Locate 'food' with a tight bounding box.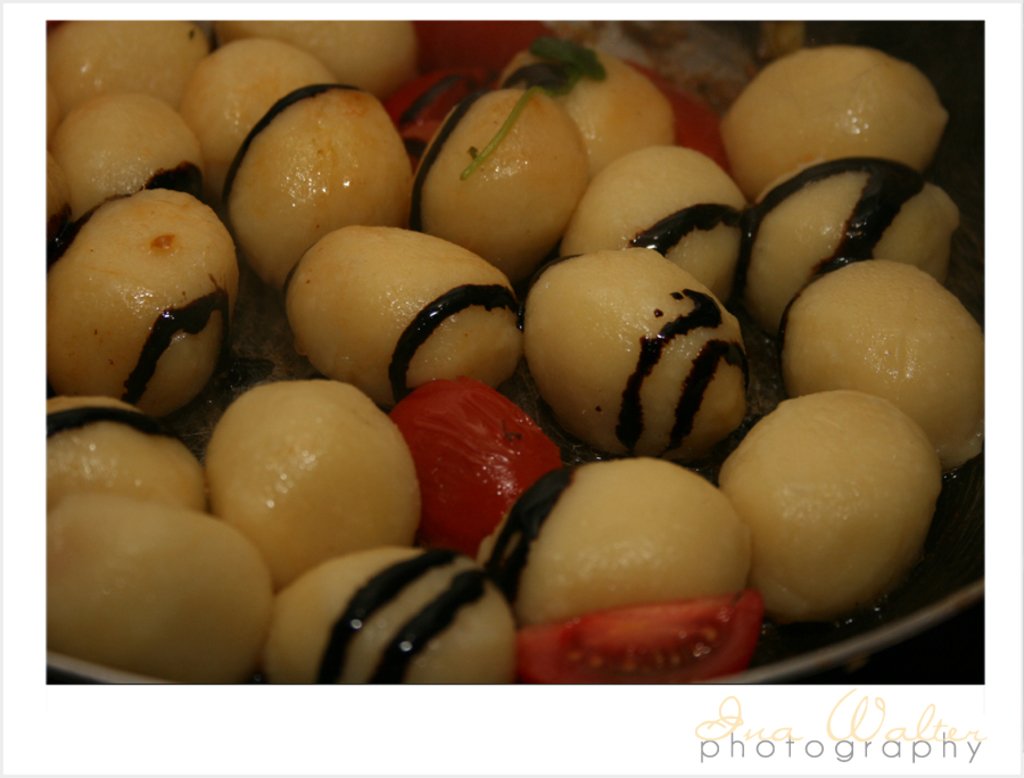
{"left": 66, "top": 173, "right": 255, "bottom": 399}.
